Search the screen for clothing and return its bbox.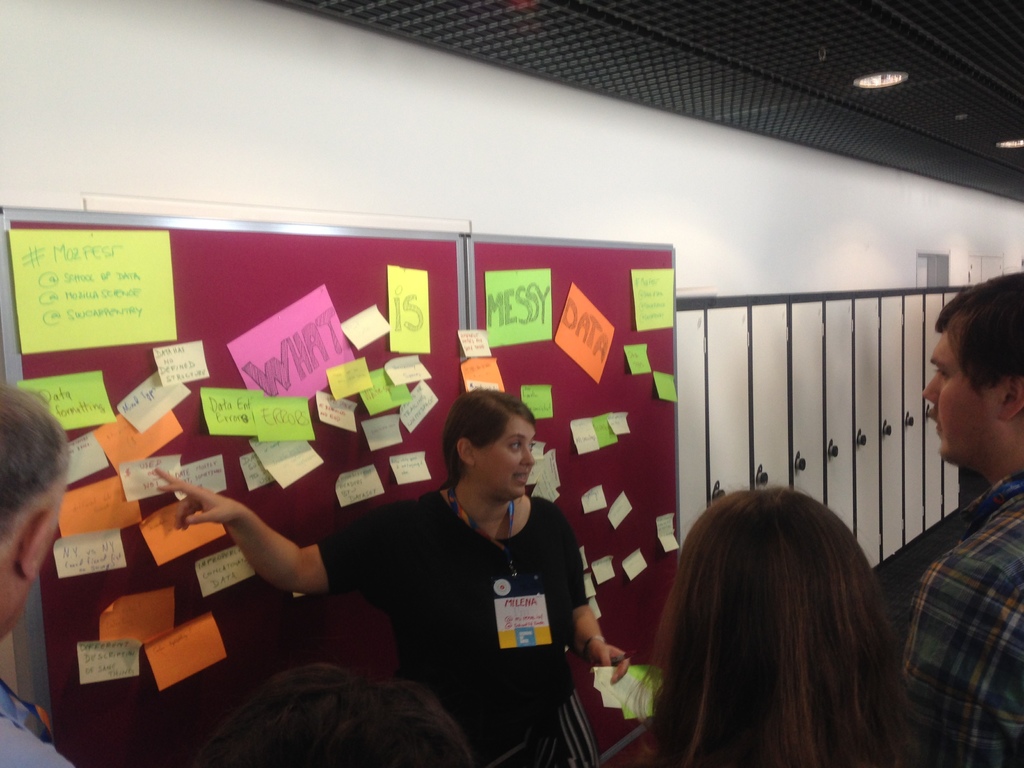
Found: 312, 467, 600, 765.
